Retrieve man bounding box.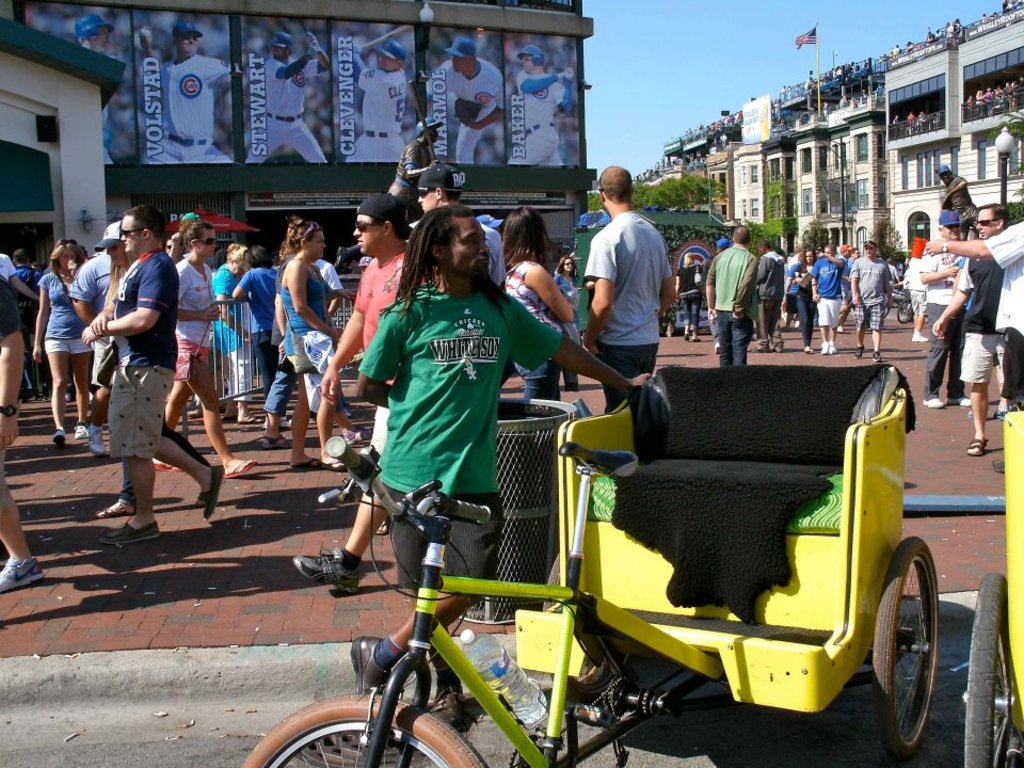
Bounding box: [left=78, top=205, right=227, bottom=549].
